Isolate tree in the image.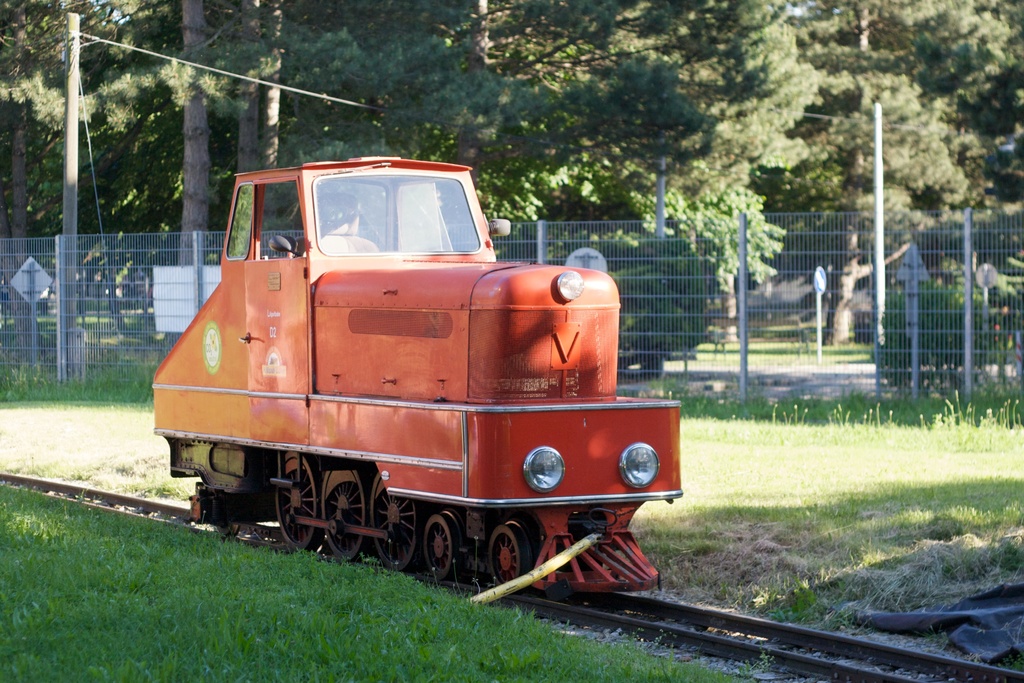
Isolated region: box(264, 0, 282, 173).
